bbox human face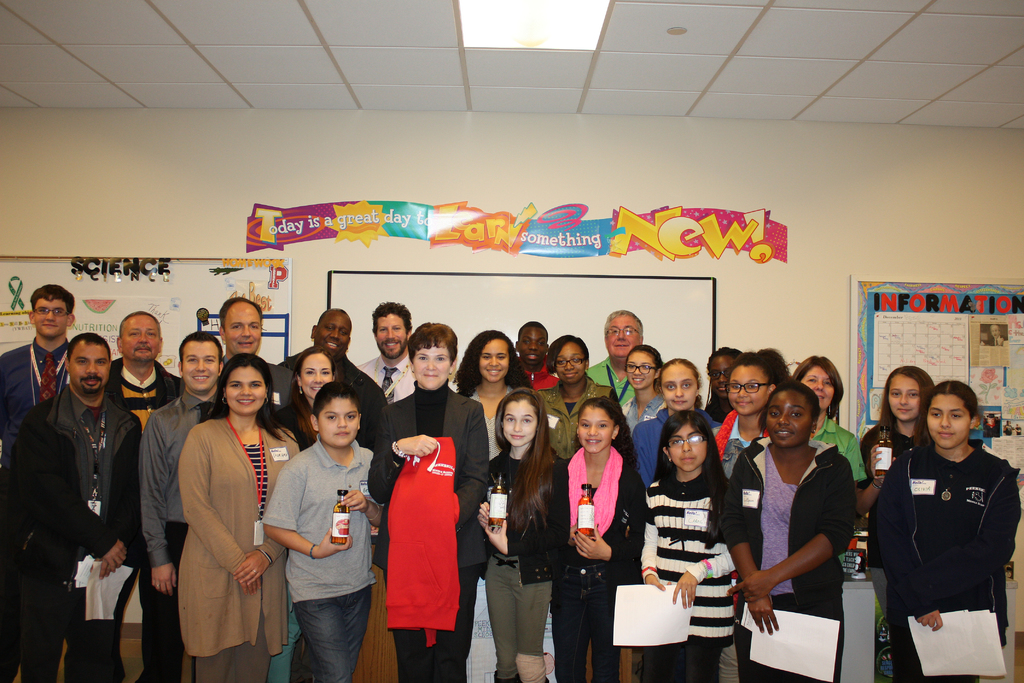
<box>227,306,262,350</box>
